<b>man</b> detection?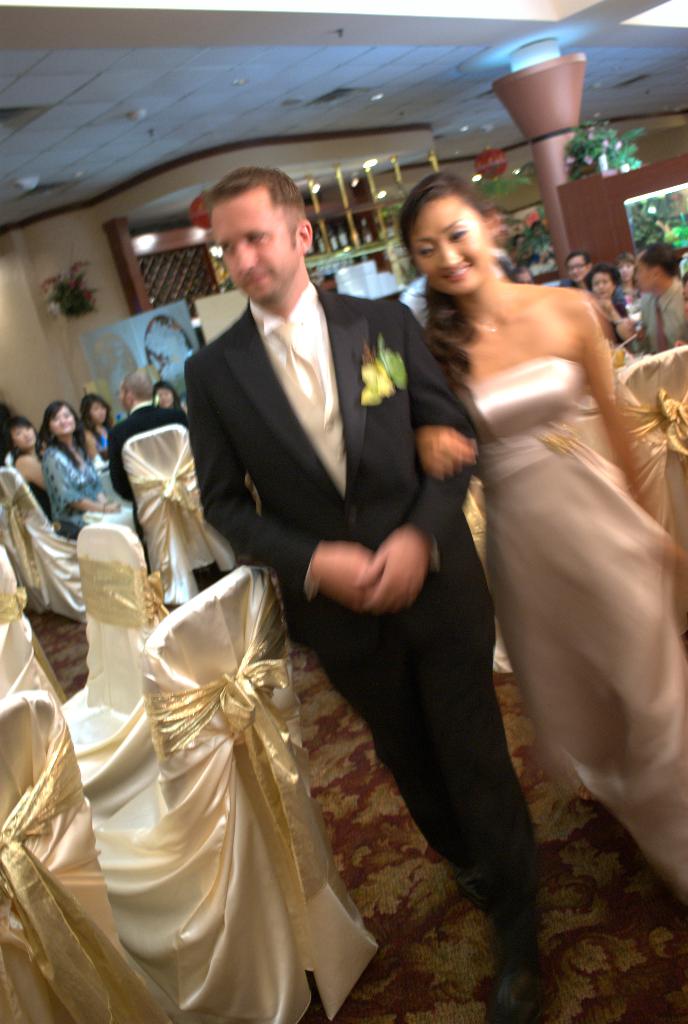
<bbox>565, 253, 627, 313</bbox>
